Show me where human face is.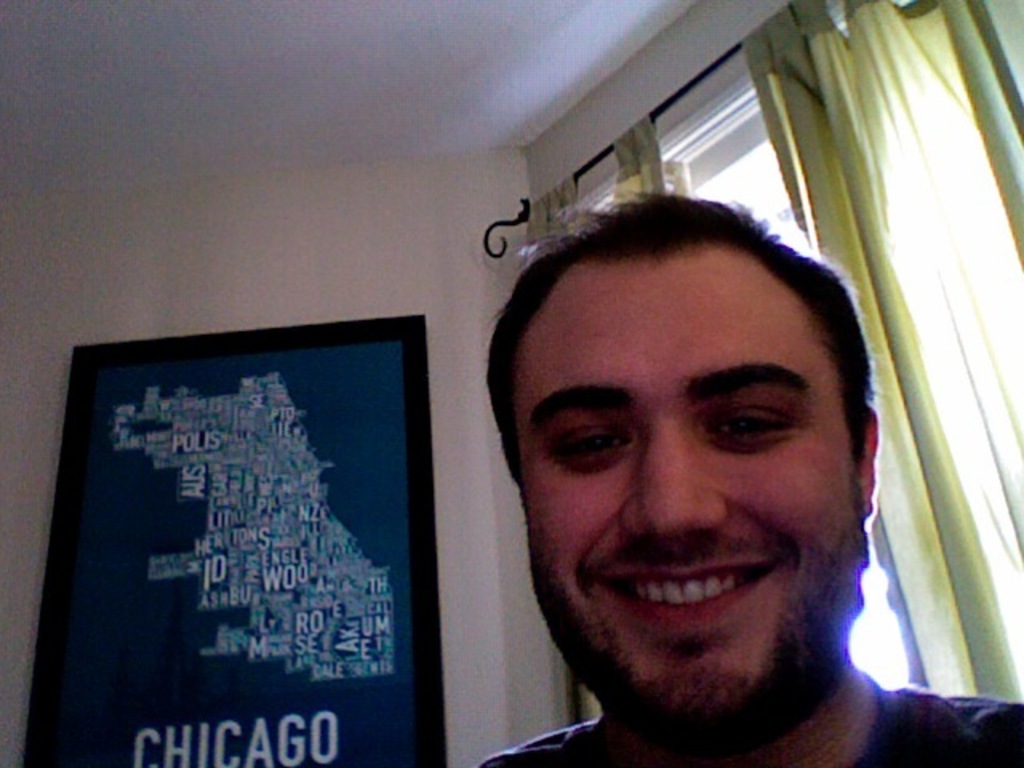
human face is at box=[514, 250, 861, 752].
